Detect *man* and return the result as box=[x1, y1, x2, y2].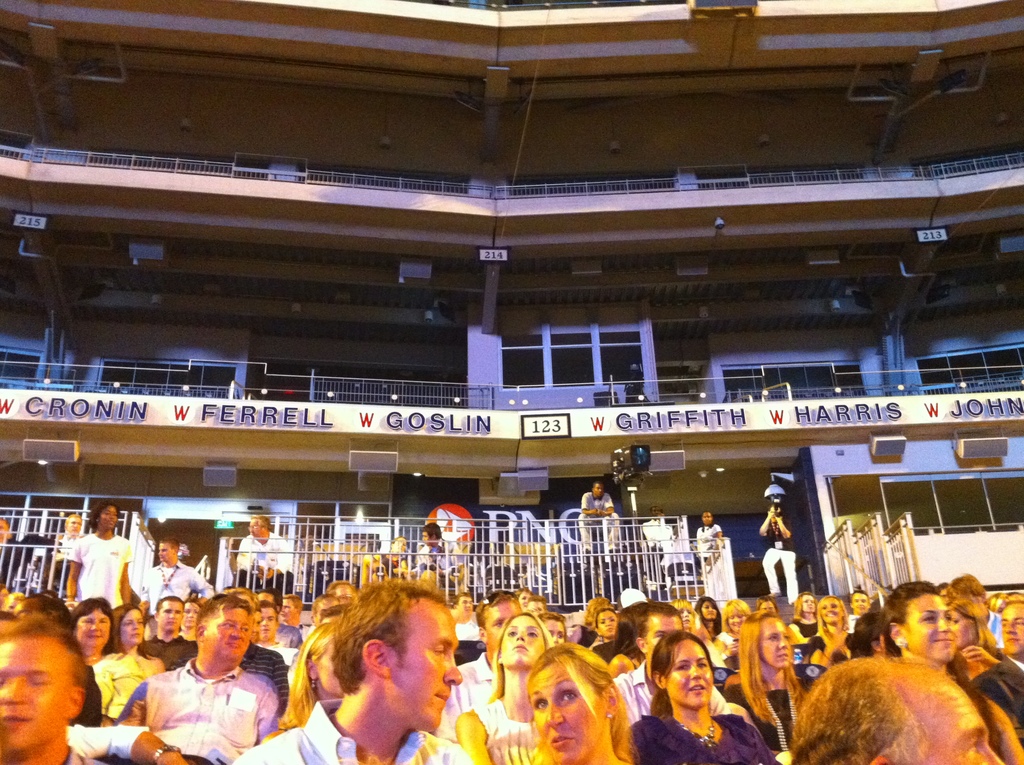
box=[692, 511, 726, 565].
